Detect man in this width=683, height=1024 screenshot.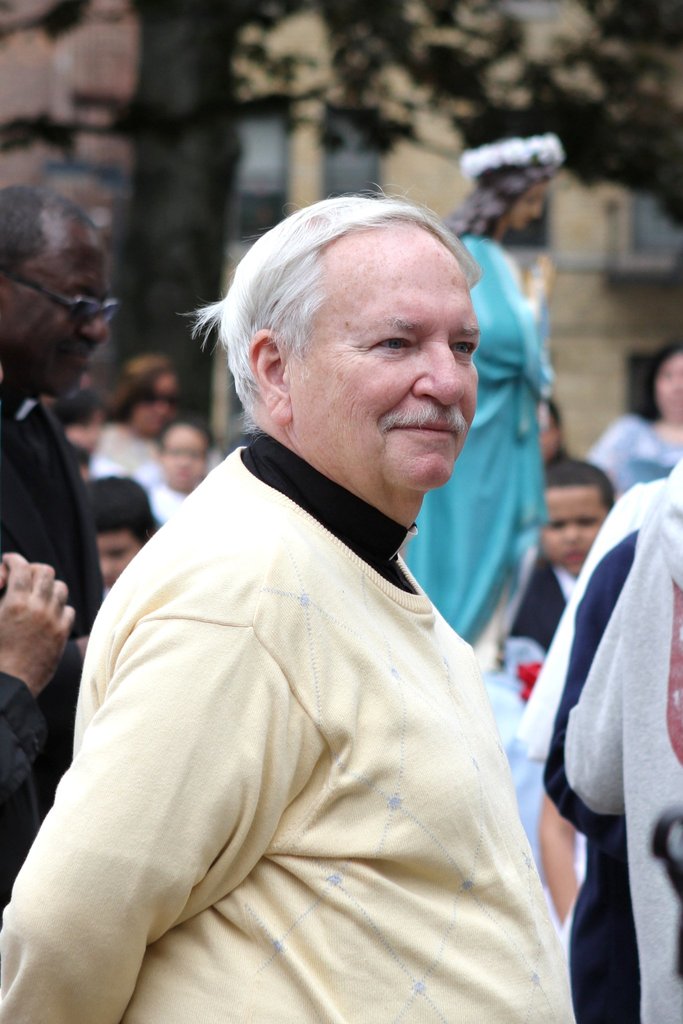
Detection: bbox=[0, 182, 120, 769].
